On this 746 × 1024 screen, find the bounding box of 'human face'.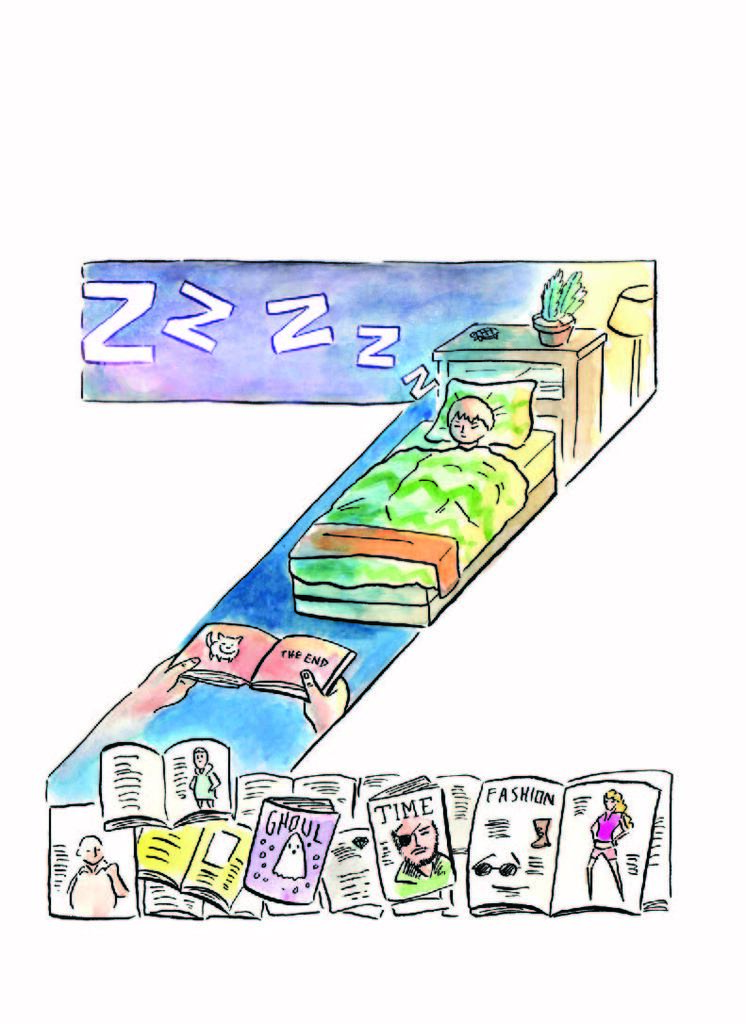
Bounding box: bbox=(444, 390, 495, 448).
